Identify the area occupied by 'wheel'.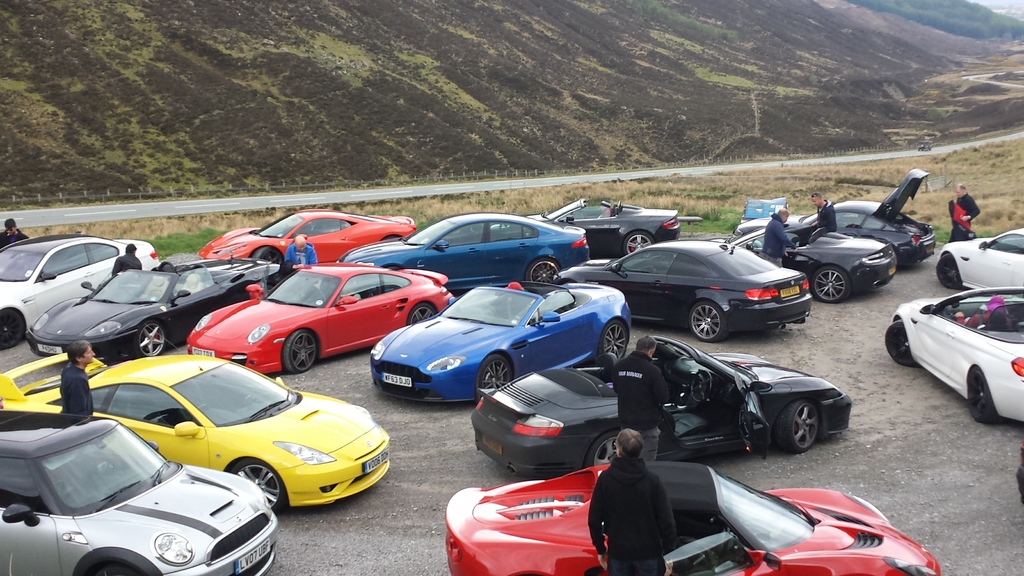
Area: 812 267 851 301.
